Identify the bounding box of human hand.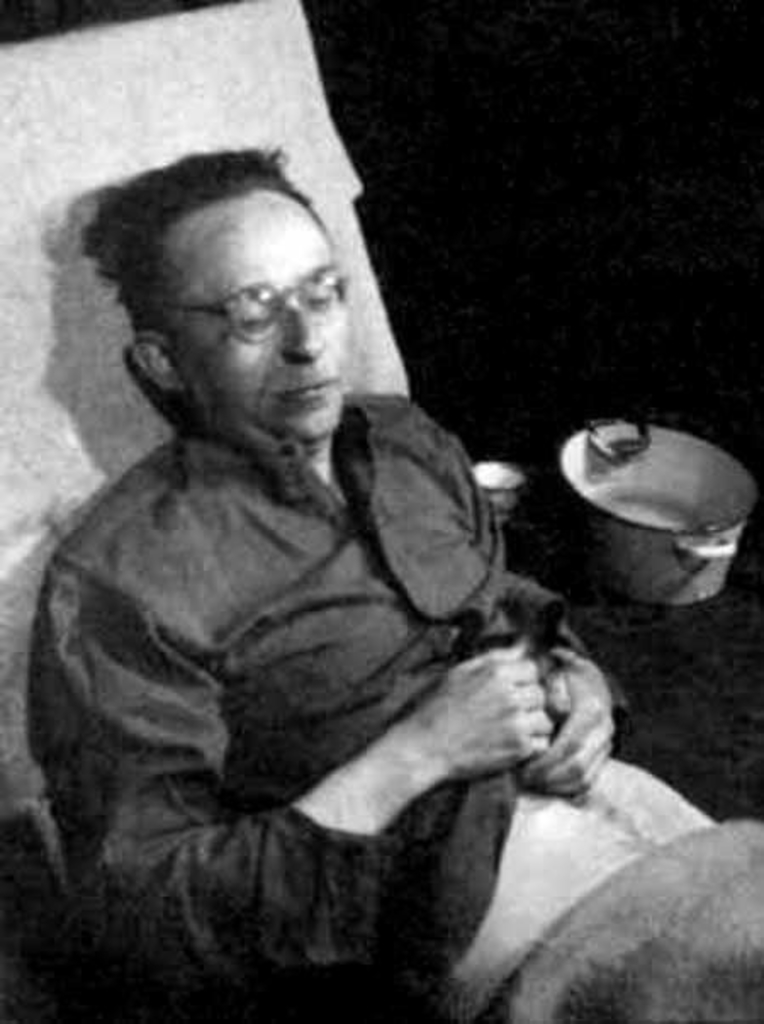
(left=518, top=650, right=618, bottom=802).
